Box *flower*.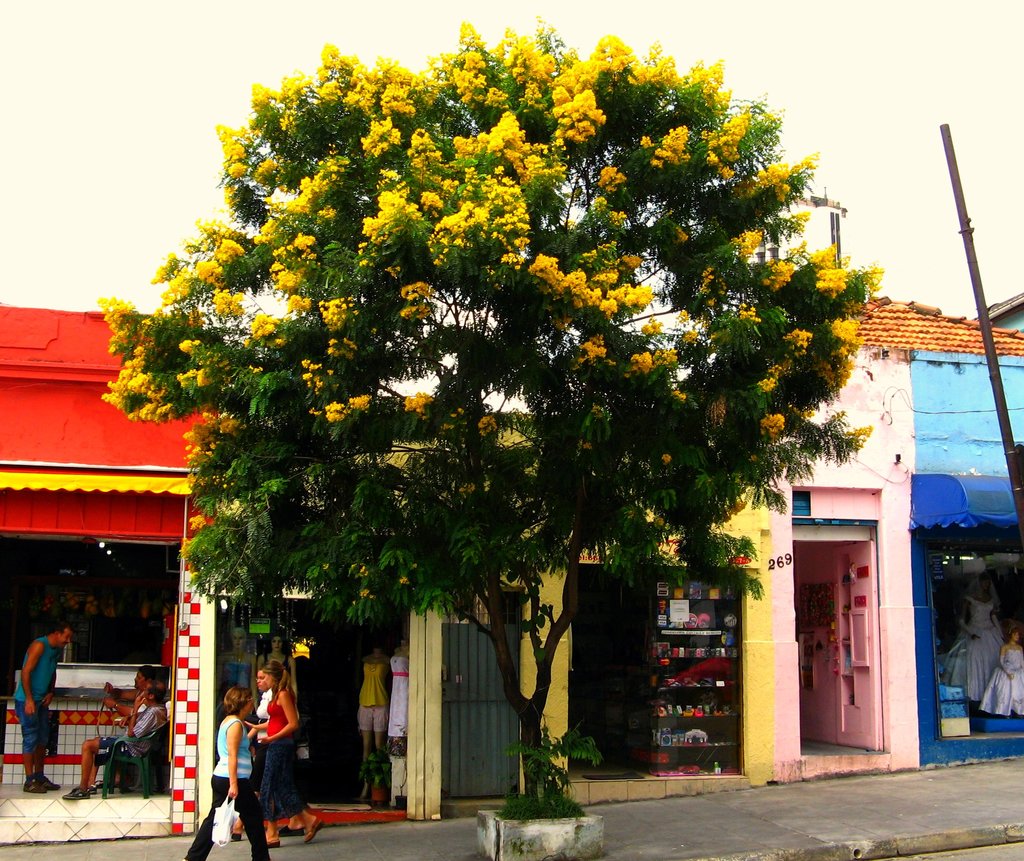
select_region(532, 253, 562, 281).
